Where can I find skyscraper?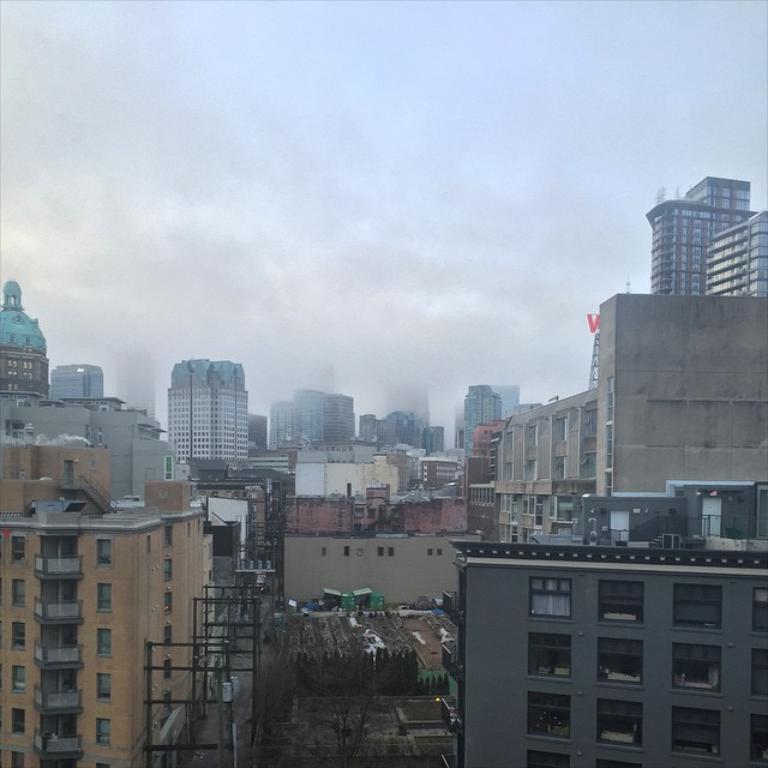
You can find it at {"left": 637, "top": 170, "right": 767, "bottom": 310}.
